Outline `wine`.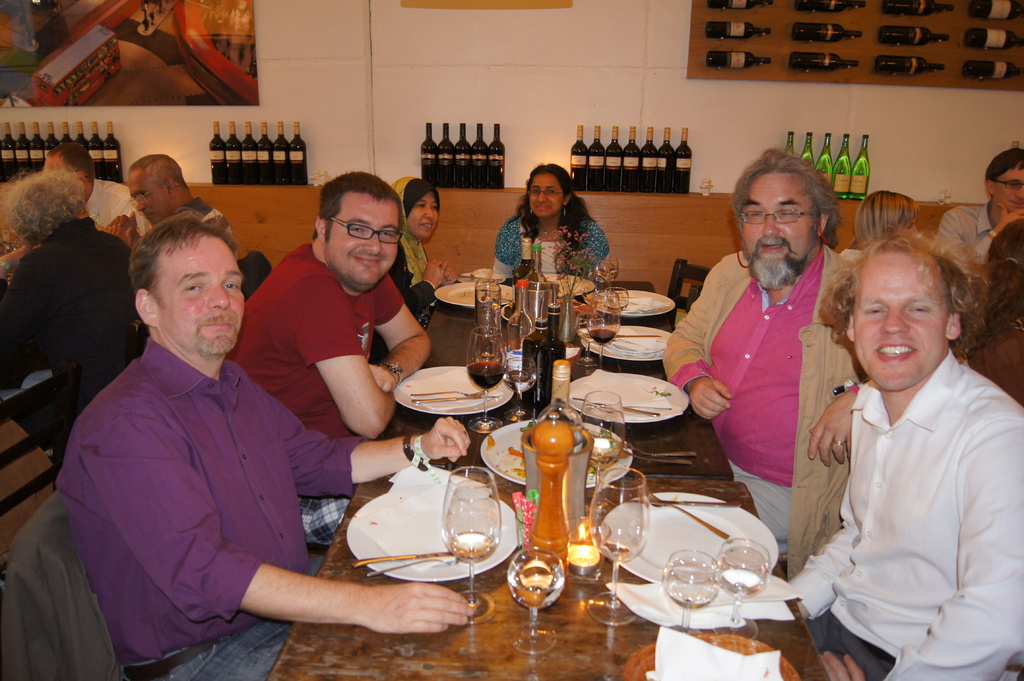
Outline: bbox=[883, 0, 956, 17].
